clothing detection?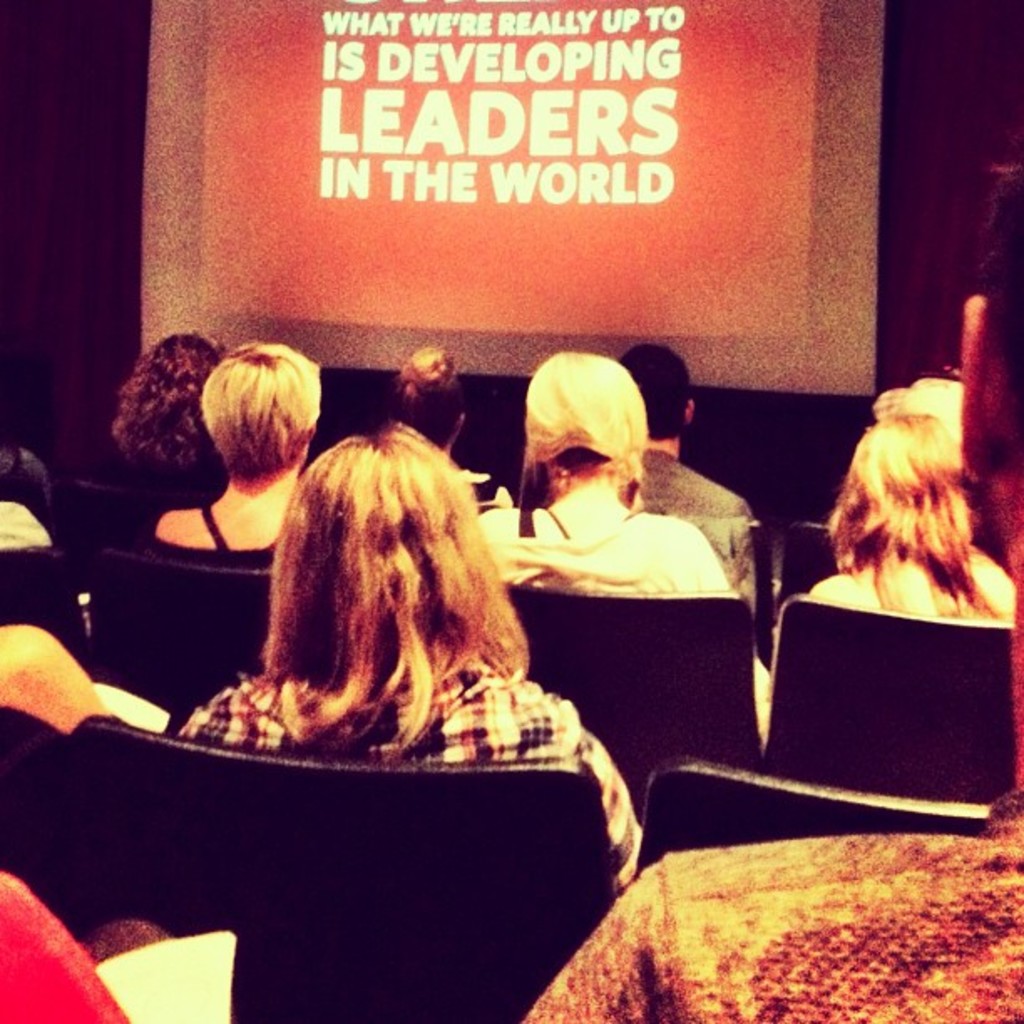
select_region(805, 552, 1019, 619)
